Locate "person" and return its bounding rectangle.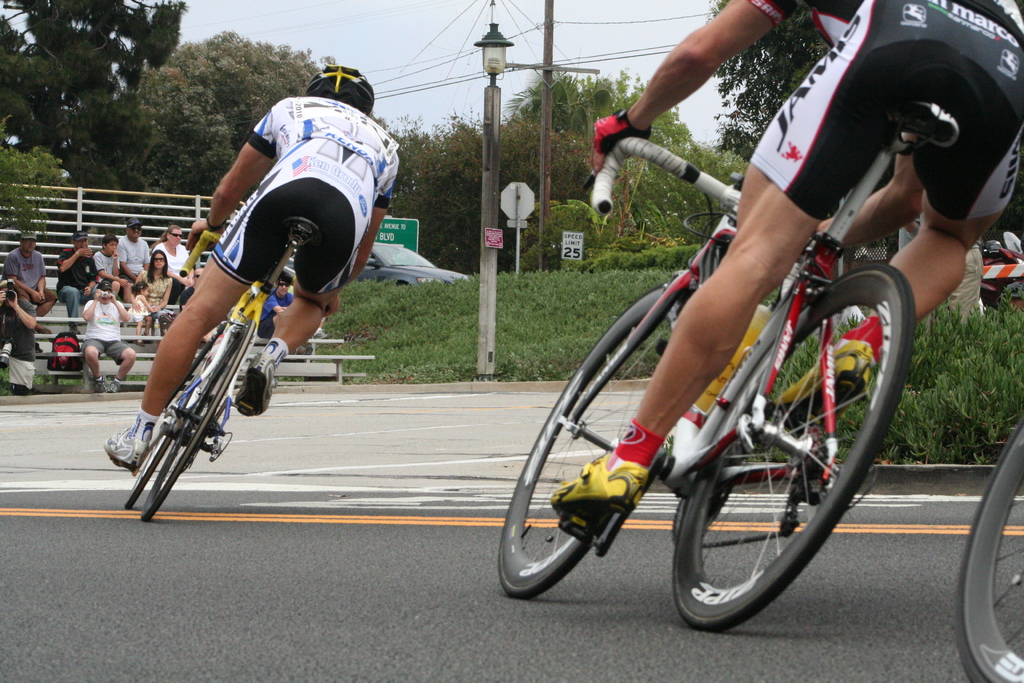
rect(159, 224, 191, 297).
